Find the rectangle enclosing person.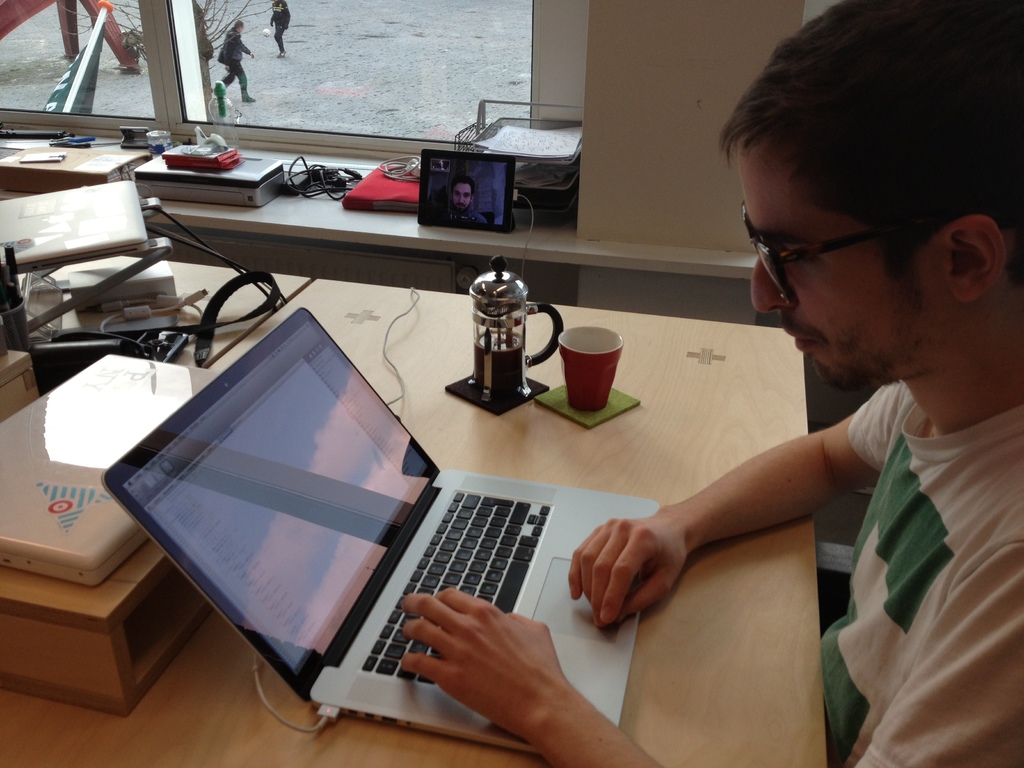
(left=437, top=173, right=492, bottom=230).
